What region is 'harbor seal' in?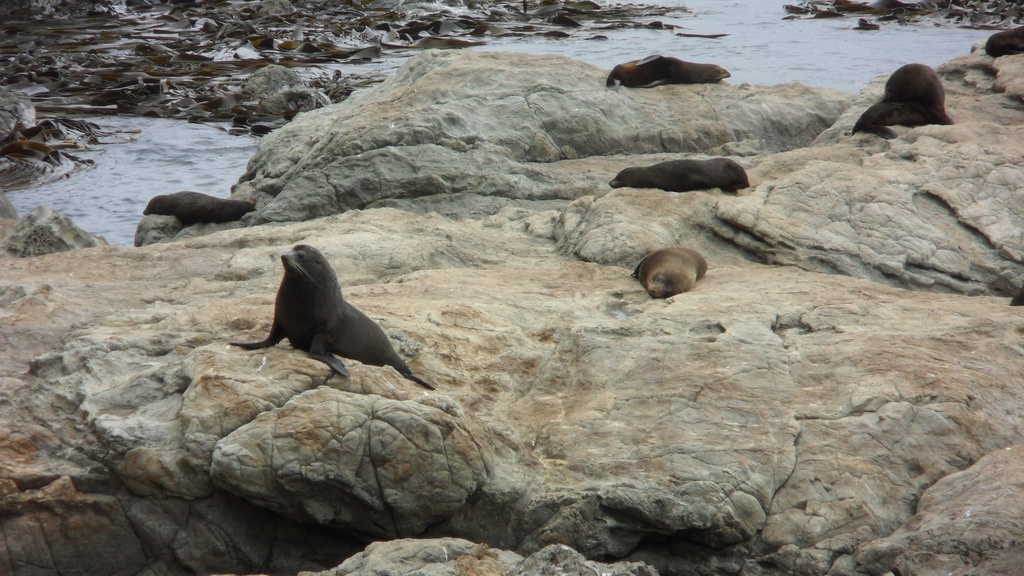
BBox(629, 243, 712, 300).
